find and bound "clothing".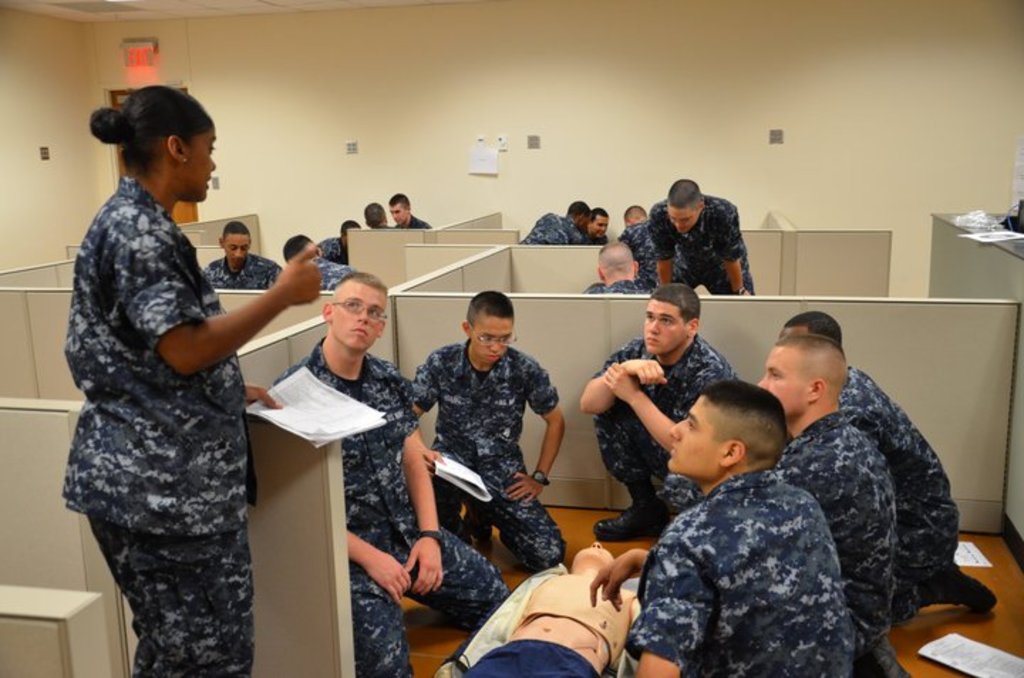
Bound: {"x1": 282, "y1": 338, "x2": 515, "y2": 677}.
